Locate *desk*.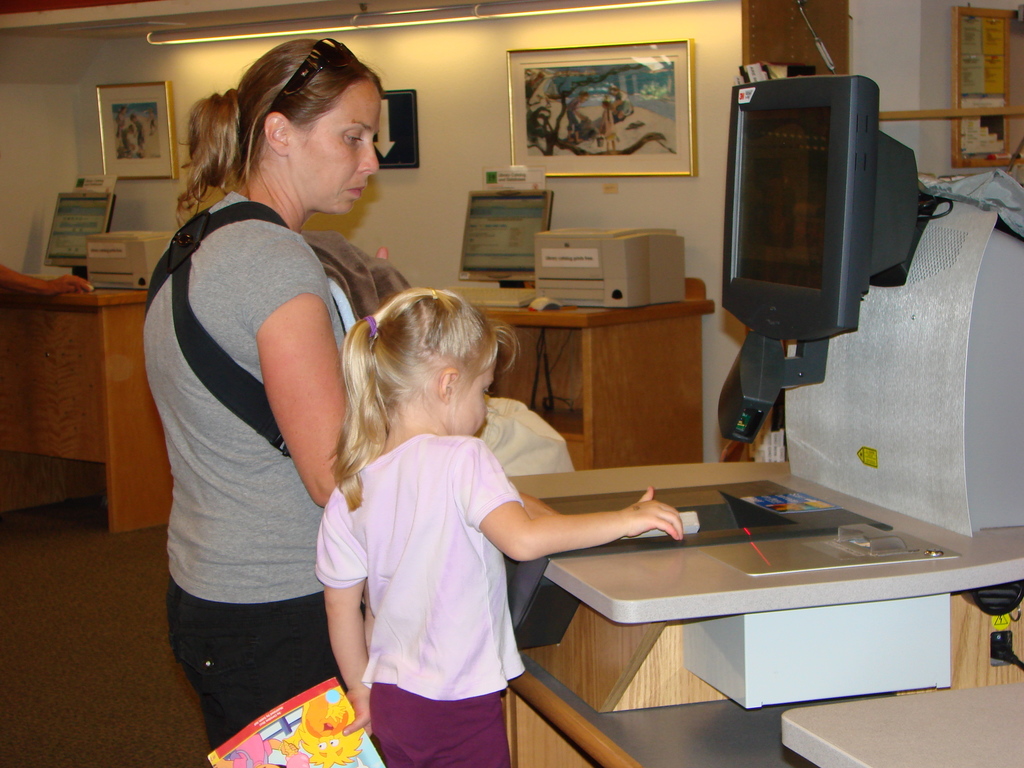
Bounding box: <region>0, 278, 175, 541</region>.
